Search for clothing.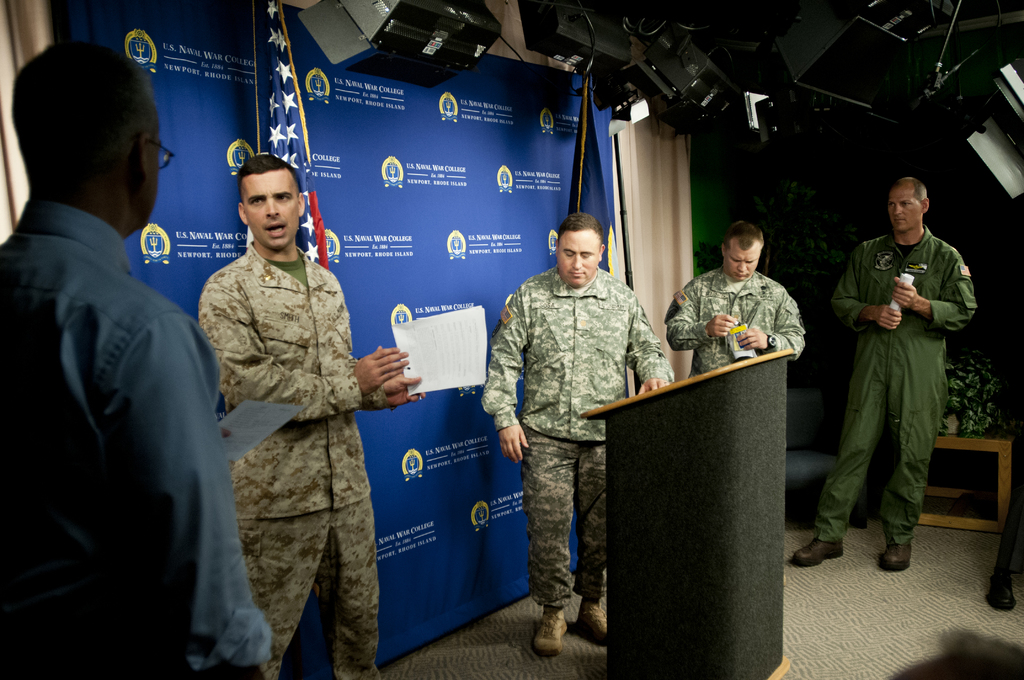
Found at (0,200,268,675).
